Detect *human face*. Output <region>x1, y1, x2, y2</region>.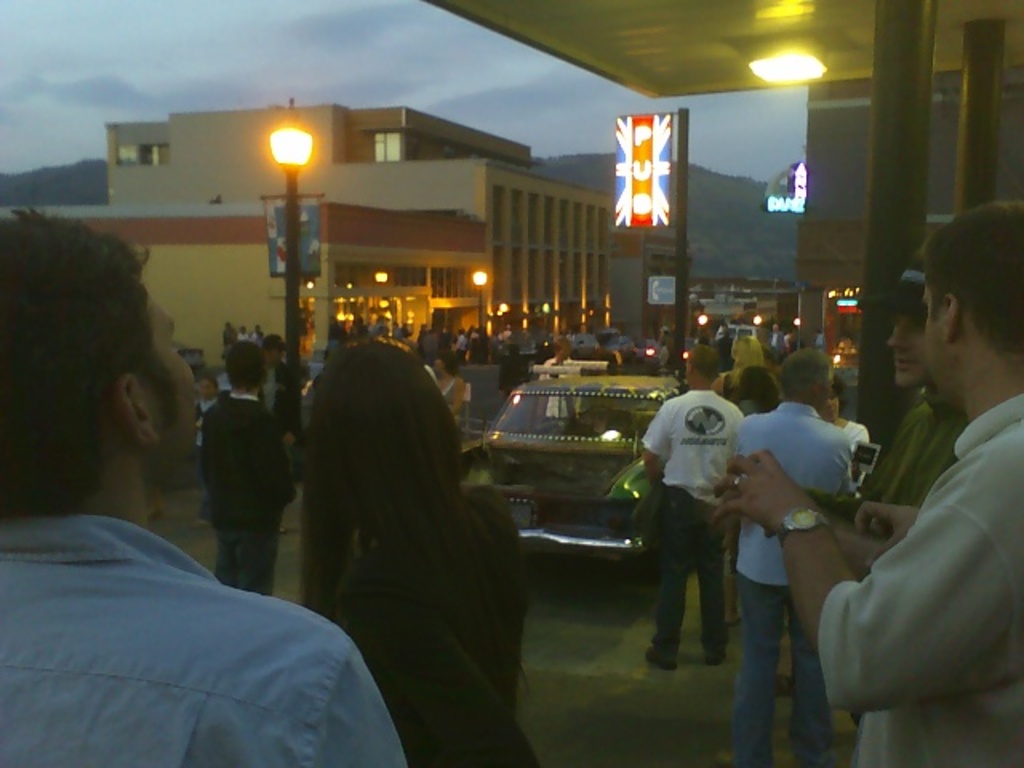
<region>923, 283, 938, 384</region>.
